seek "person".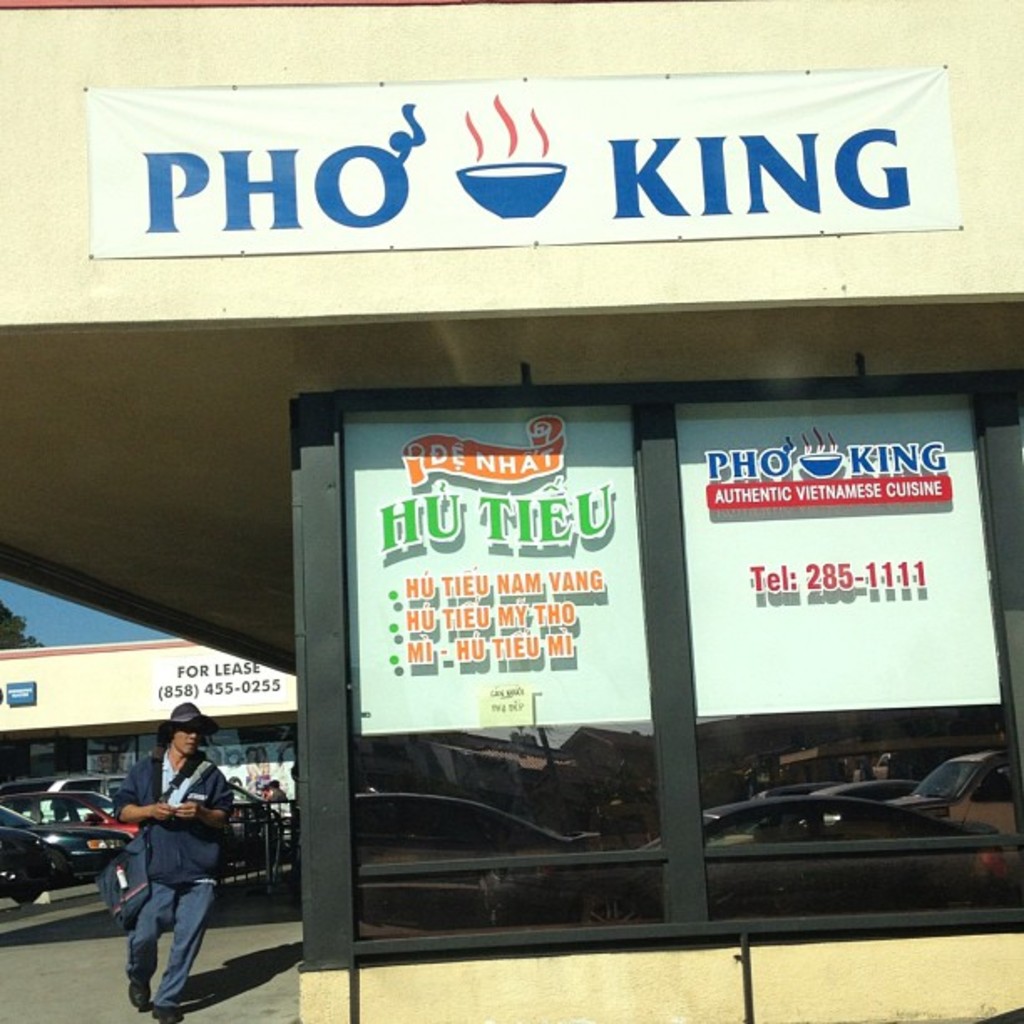
[left=104, top=714, right=253, bottom=1012].
